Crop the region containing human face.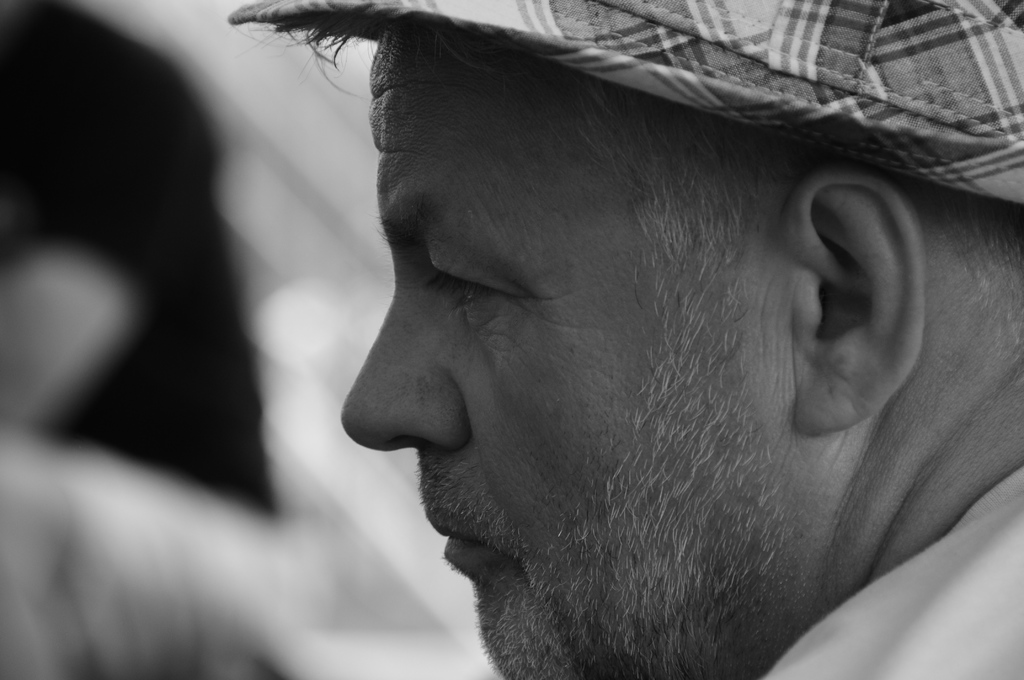
Crop region: x1=343, y1=29, x2=798, y2=675.
